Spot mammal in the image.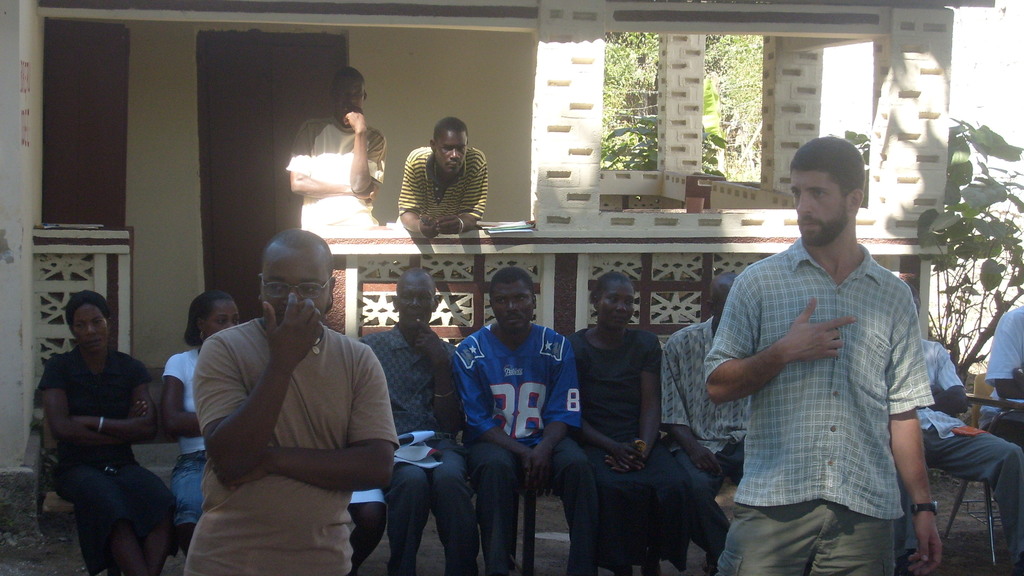
mammal found at detection(395, 116, 488, 239).
